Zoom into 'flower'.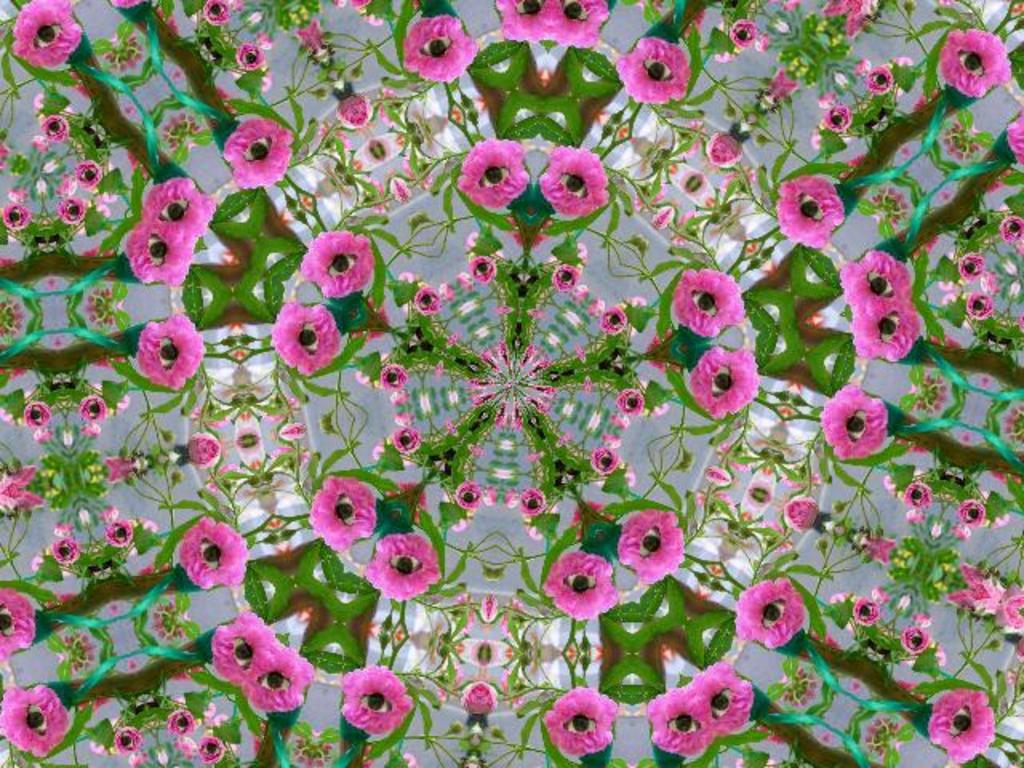
Zoom target: bbox=[142, 173, 213, 243].
